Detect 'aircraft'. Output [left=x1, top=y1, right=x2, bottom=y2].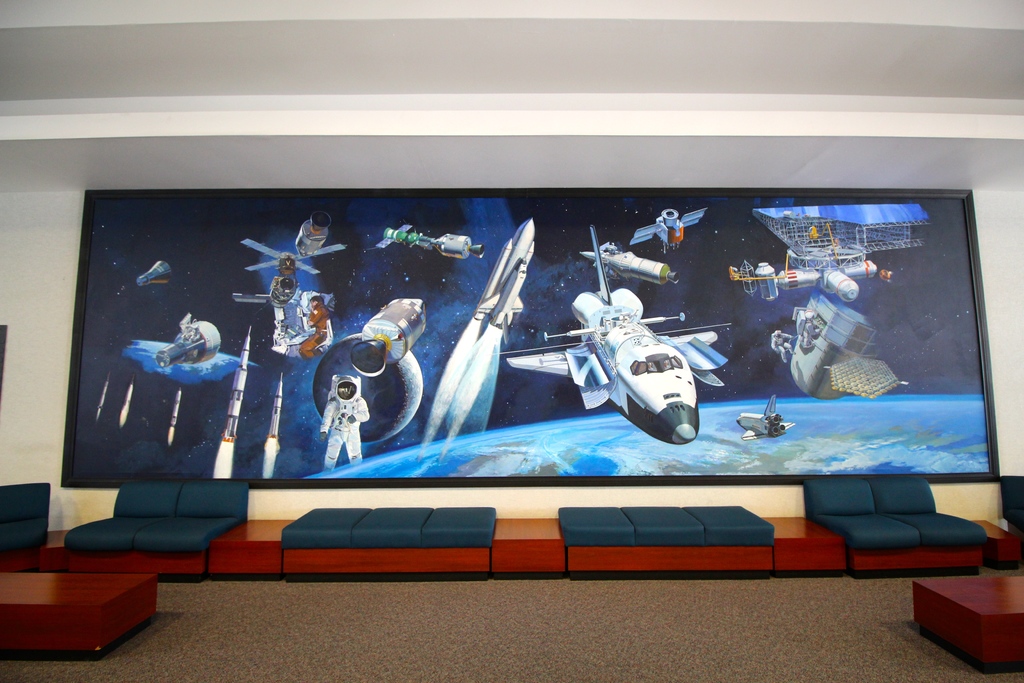
[left=730, top=201, right=929, bottom=300].
